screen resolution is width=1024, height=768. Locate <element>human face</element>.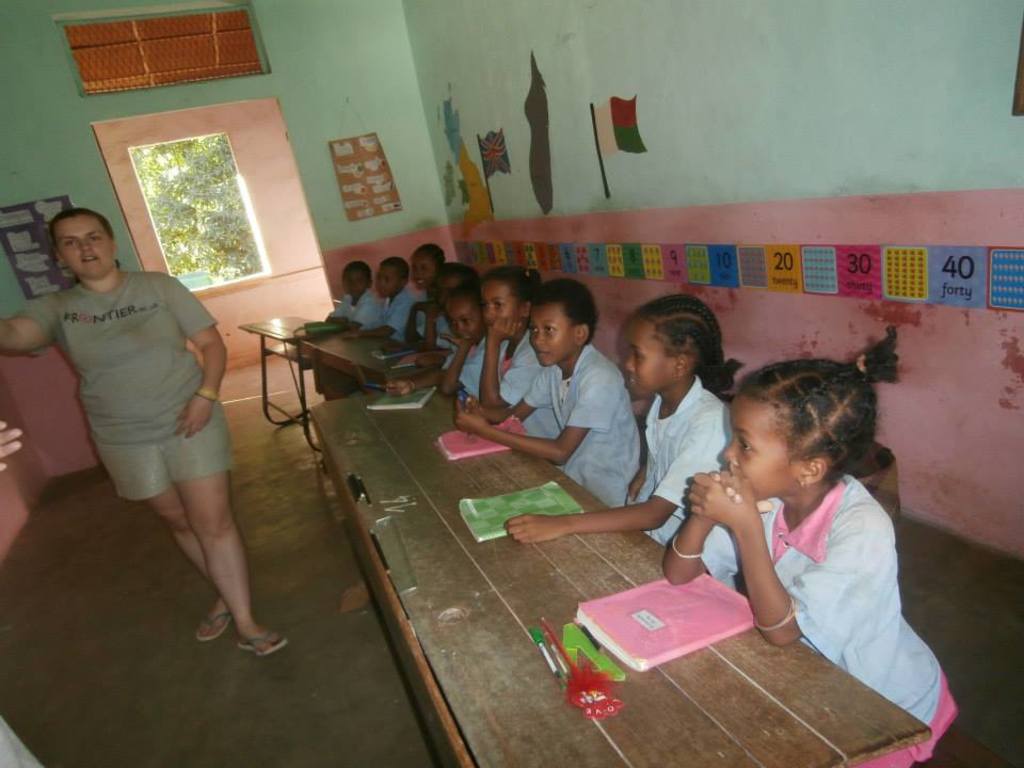
x1=343 y1=270 x2=364 y2=293.
